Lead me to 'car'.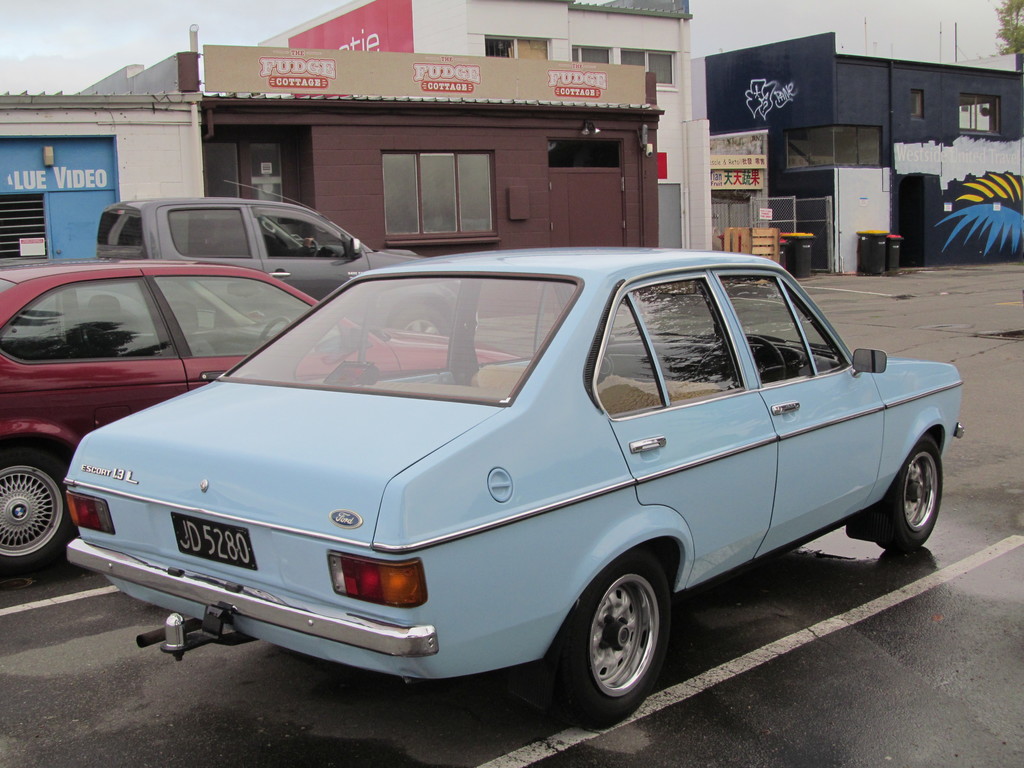
Lead to 0,256,529,589.
